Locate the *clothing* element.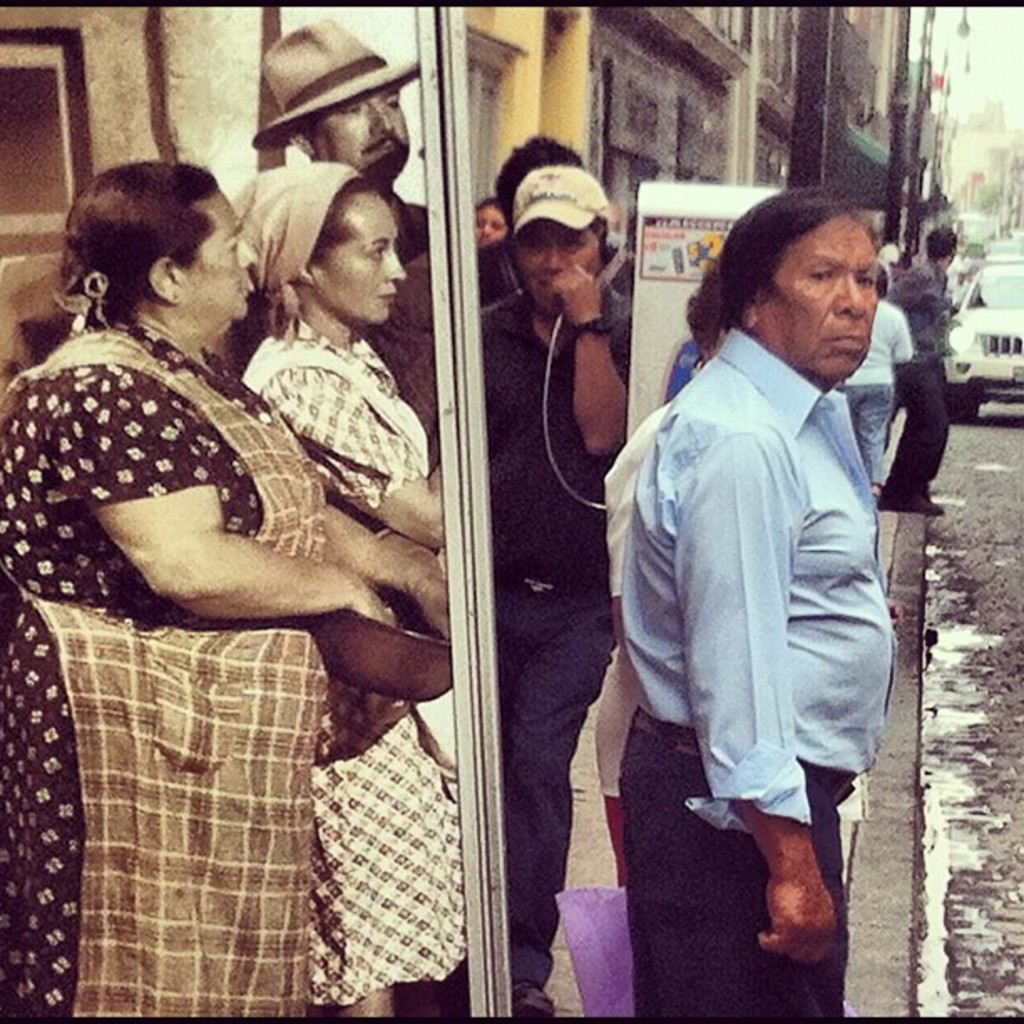
Element bbox: (x1=477, y1=236, x2=641, y2=310).
